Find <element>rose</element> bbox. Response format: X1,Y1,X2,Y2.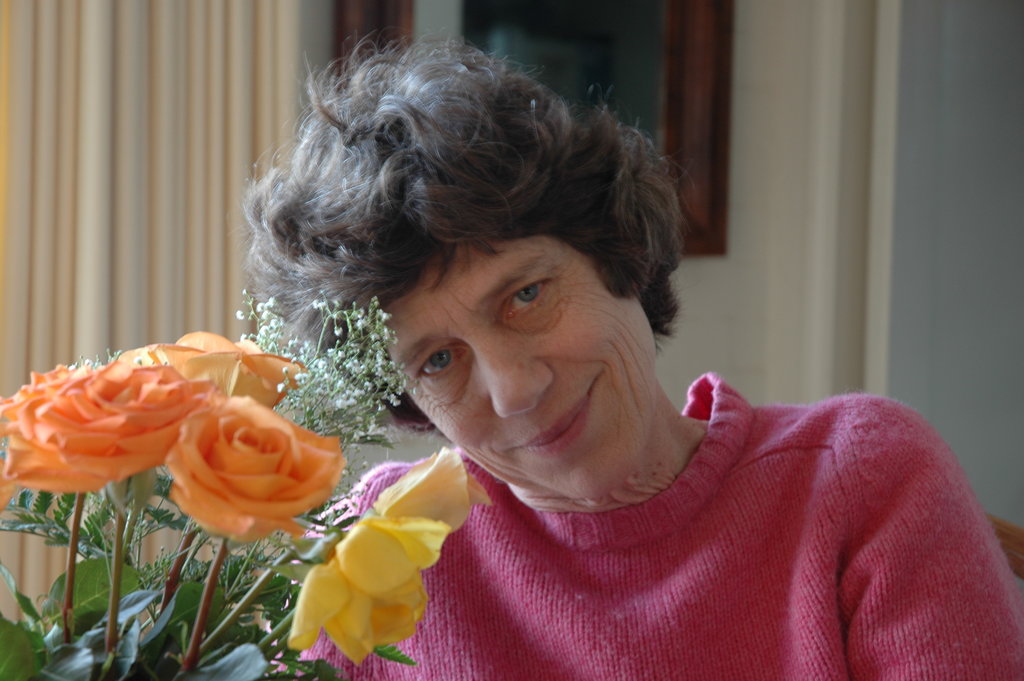
162,377,342,544.
